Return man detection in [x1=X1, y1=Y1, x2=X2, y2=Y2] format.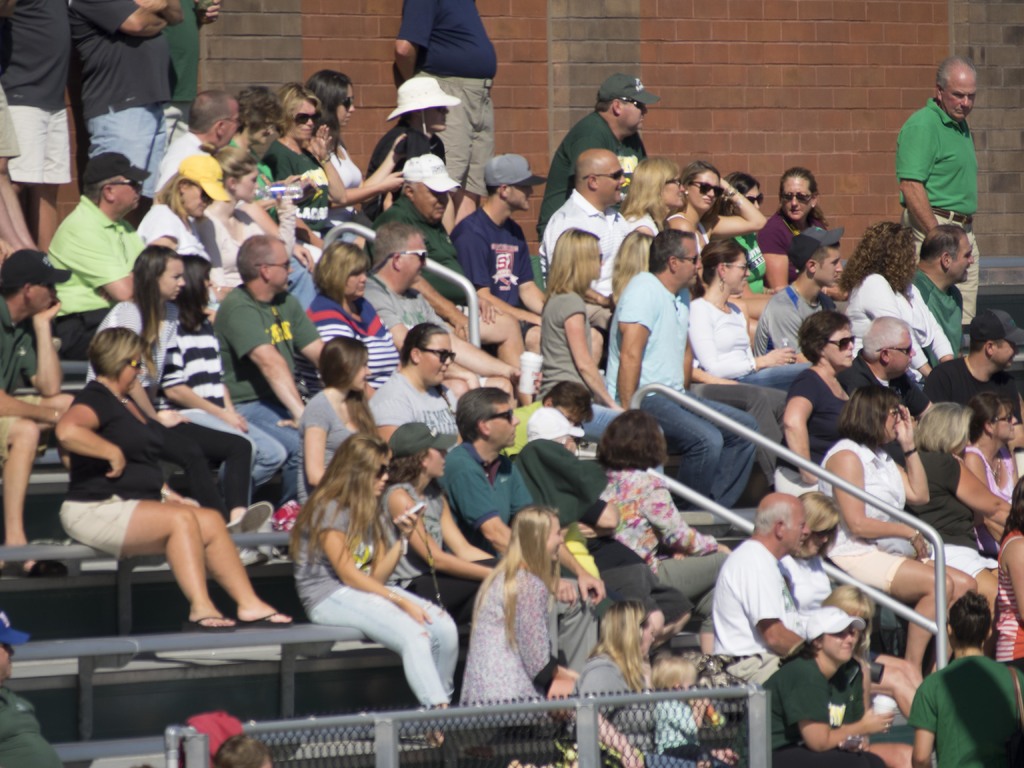
[x1=380, y1=152, x2=524, y2=363].
